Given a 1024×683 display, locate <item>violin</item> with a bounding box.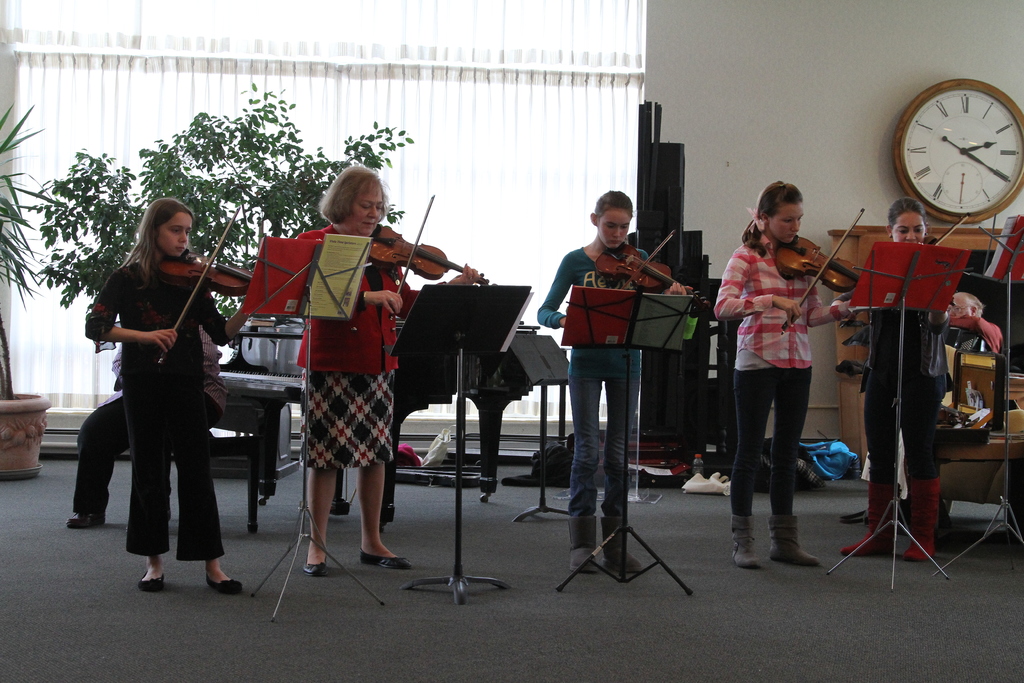
Located: [left=843, top=215, right=972, bottom=331].
